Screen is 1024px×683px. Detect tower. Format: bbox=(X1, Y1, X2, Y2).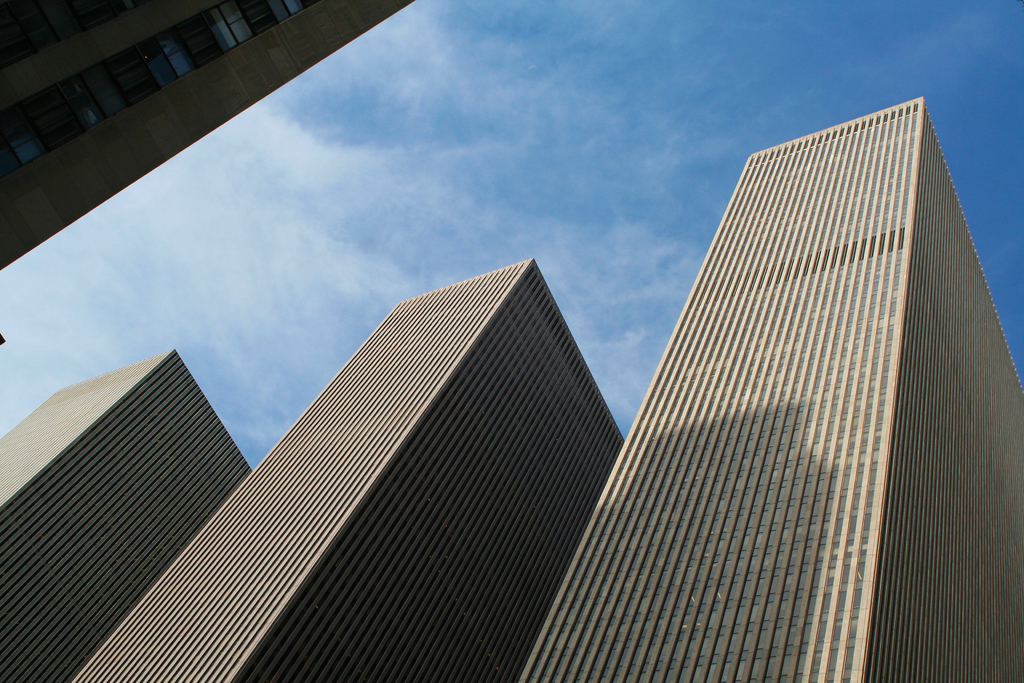
bbox=(0, 350, 256, 681).
